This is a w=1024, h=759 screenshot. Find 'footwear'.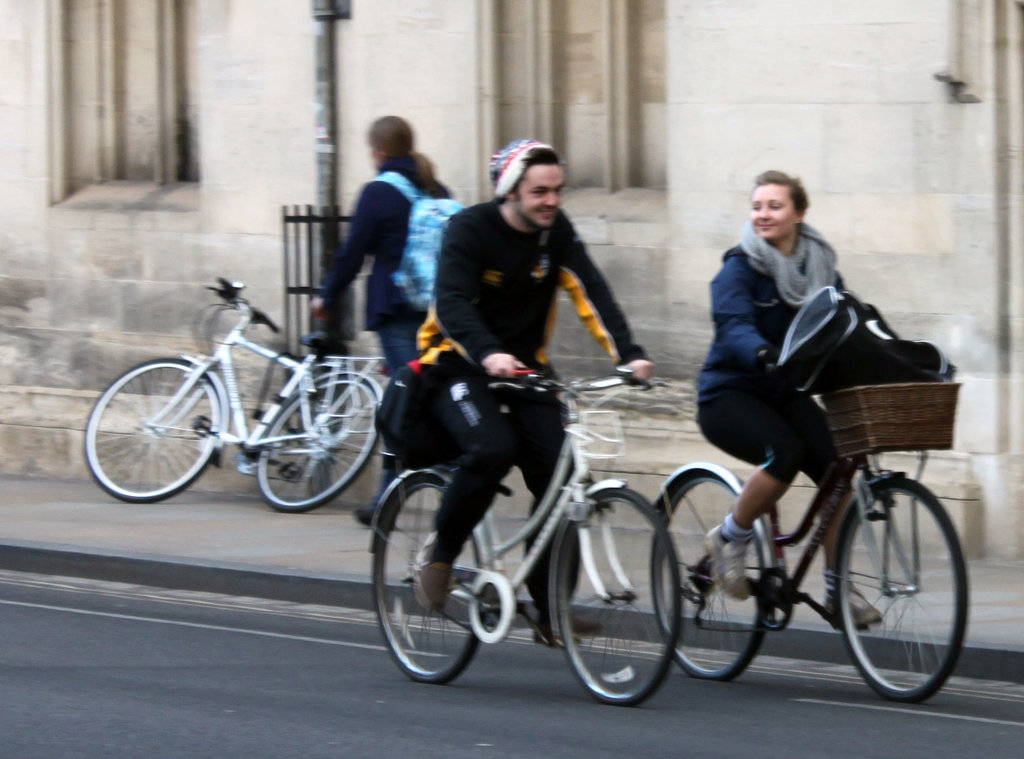
Bounding box: left=413, top=562, right=452, bottom=610.
